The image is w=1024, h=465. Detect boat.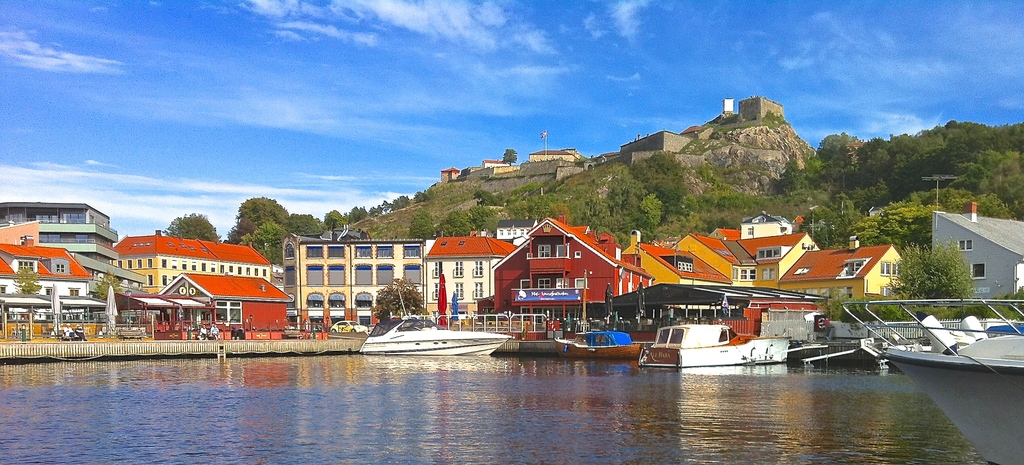
Detection: Rect(354, 304, 497, 361).
